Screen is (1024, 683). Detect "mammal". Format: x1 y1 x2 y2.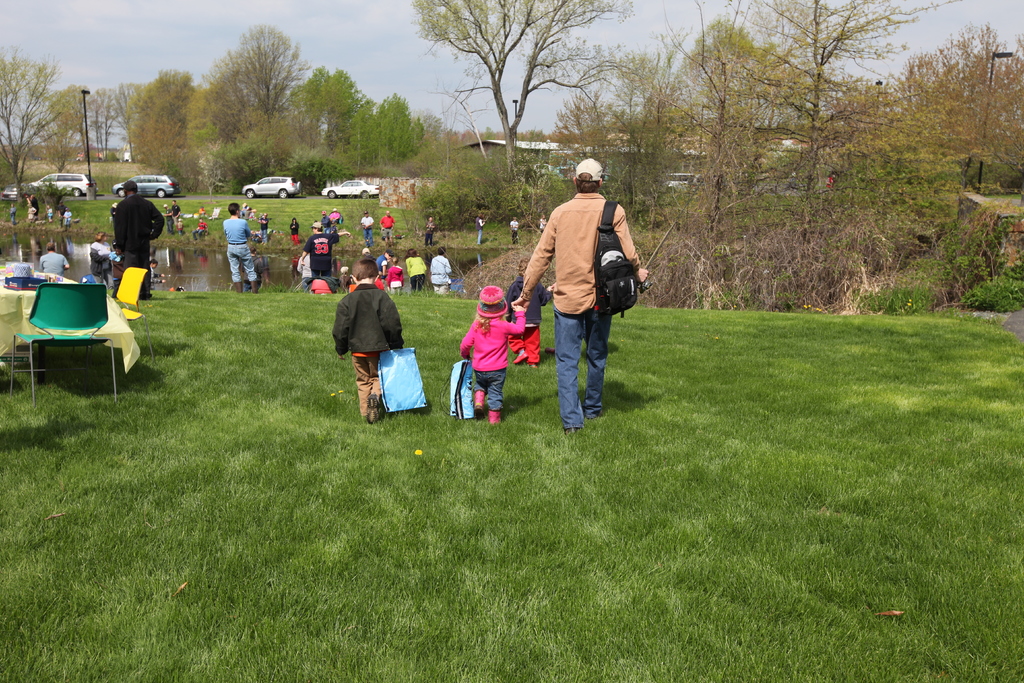
6 203 14 222.
